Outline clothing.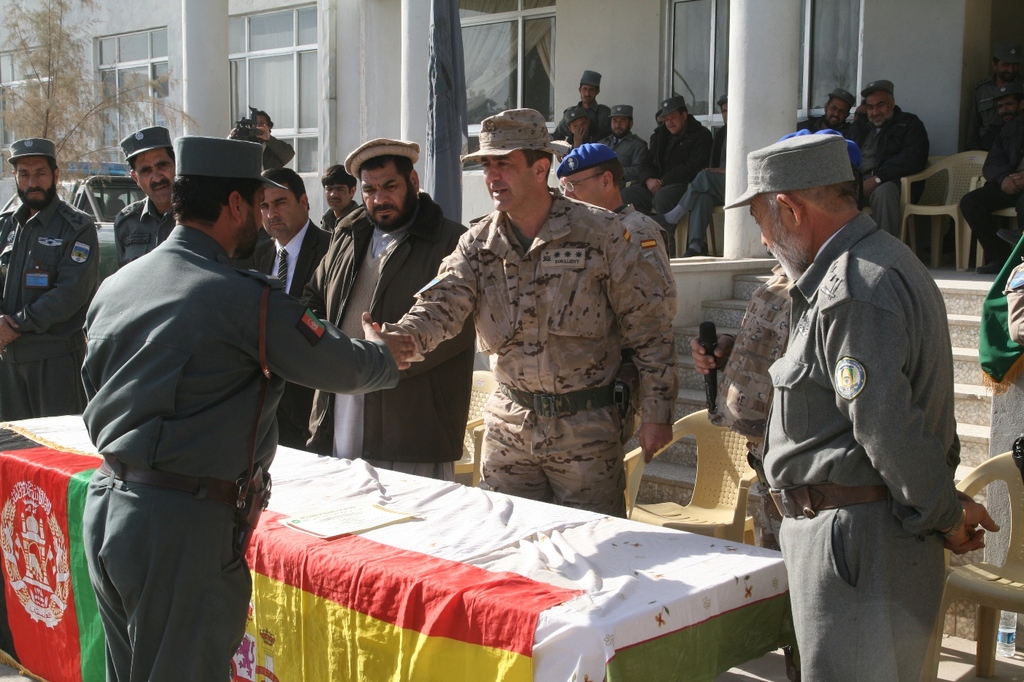
Outline: <box>715,259,799,681</box>.
